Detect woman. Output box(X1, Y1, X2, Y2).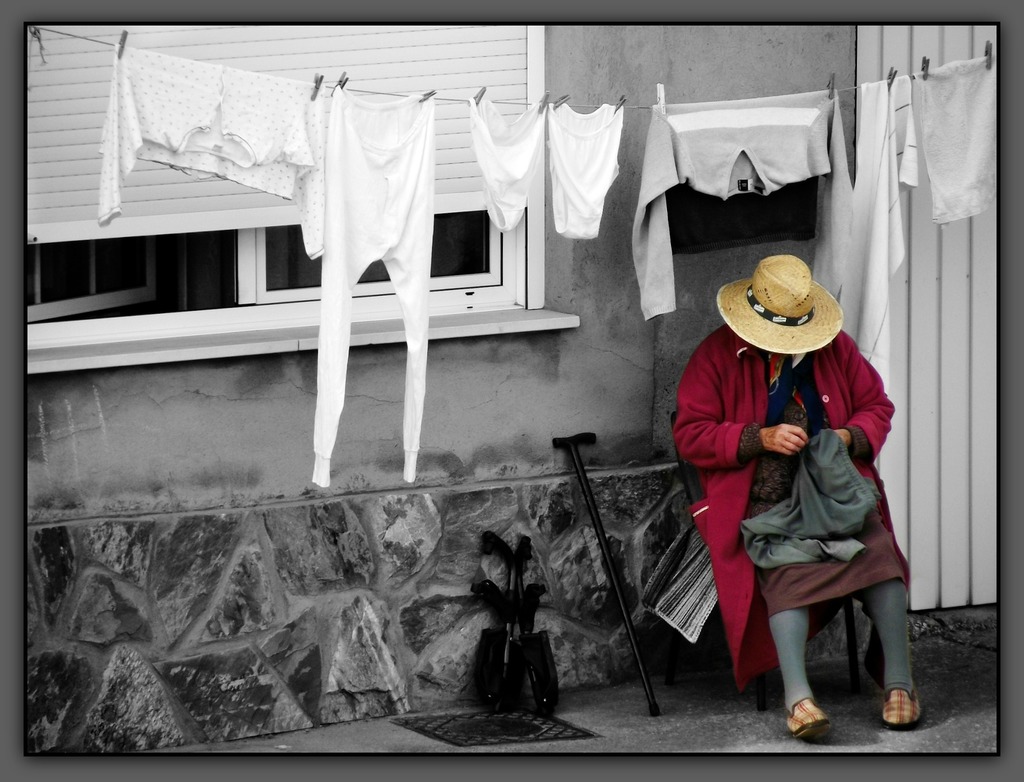
box(692, 250, 904, 747).
